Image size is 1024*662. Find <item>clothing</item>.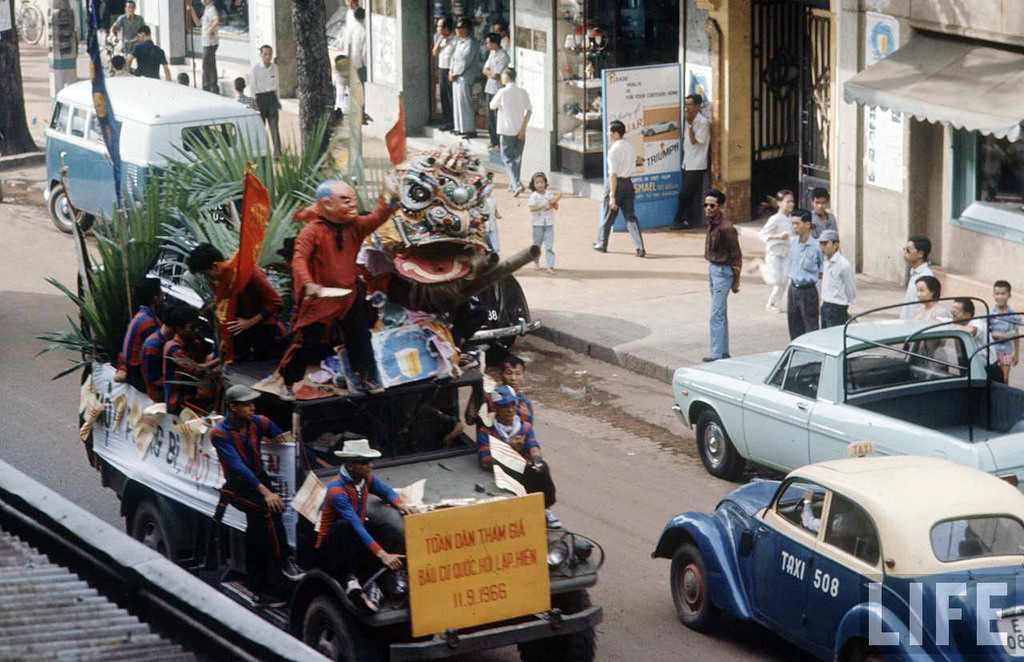
pyautogui.locateOnScreen(908, 298, 950, 368).
